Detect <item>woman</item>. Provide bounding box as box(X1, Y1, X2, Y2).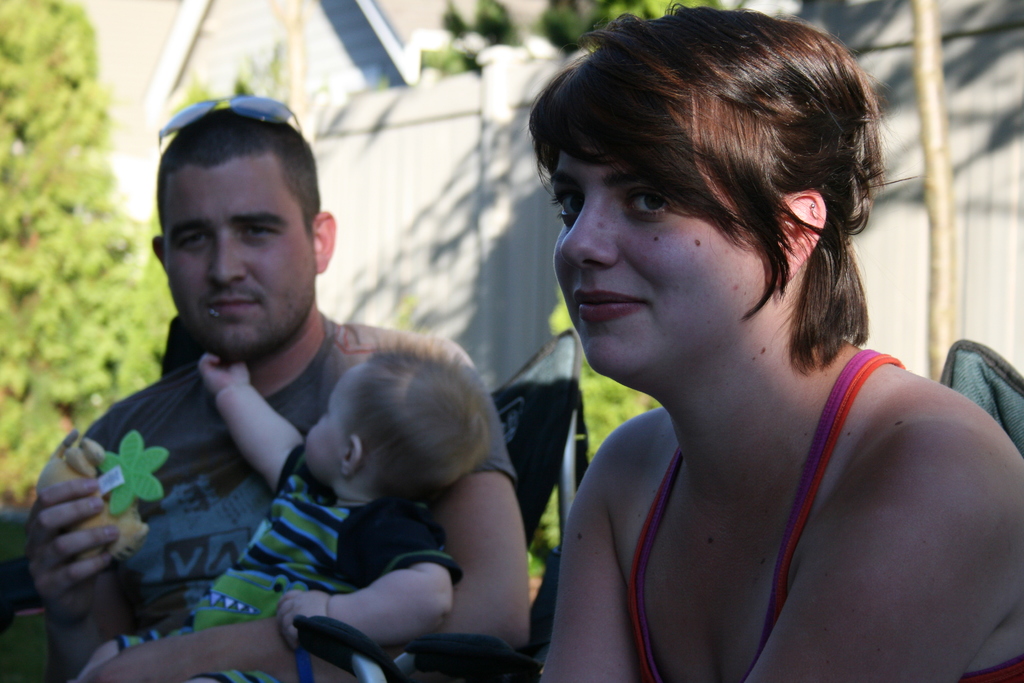
box(488, 0, 980, 680).
